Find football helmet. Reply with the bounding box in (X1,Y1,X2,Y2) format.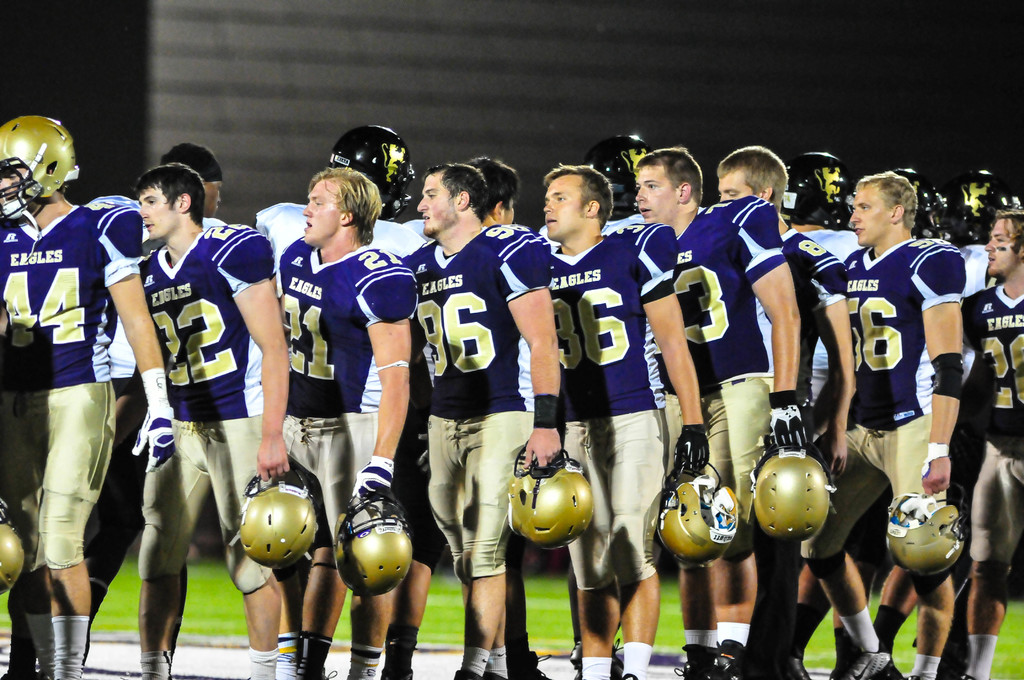
(0,494,26,598).
